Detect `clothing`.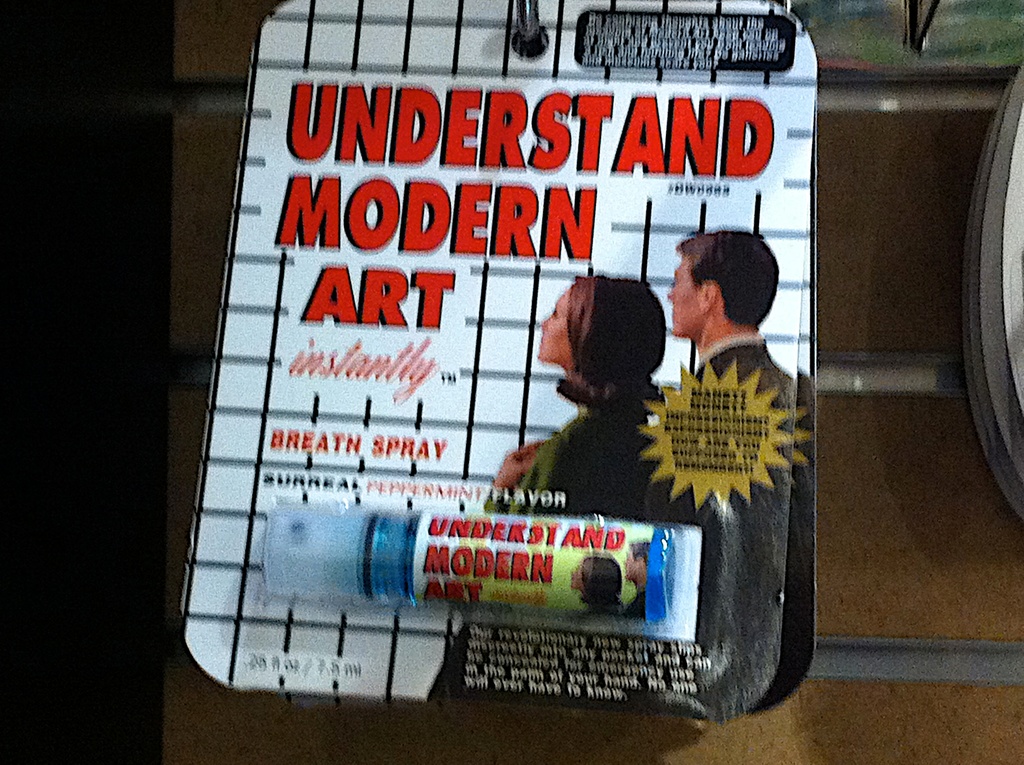
Detected at bbox=[675, 335, 796, 535].
